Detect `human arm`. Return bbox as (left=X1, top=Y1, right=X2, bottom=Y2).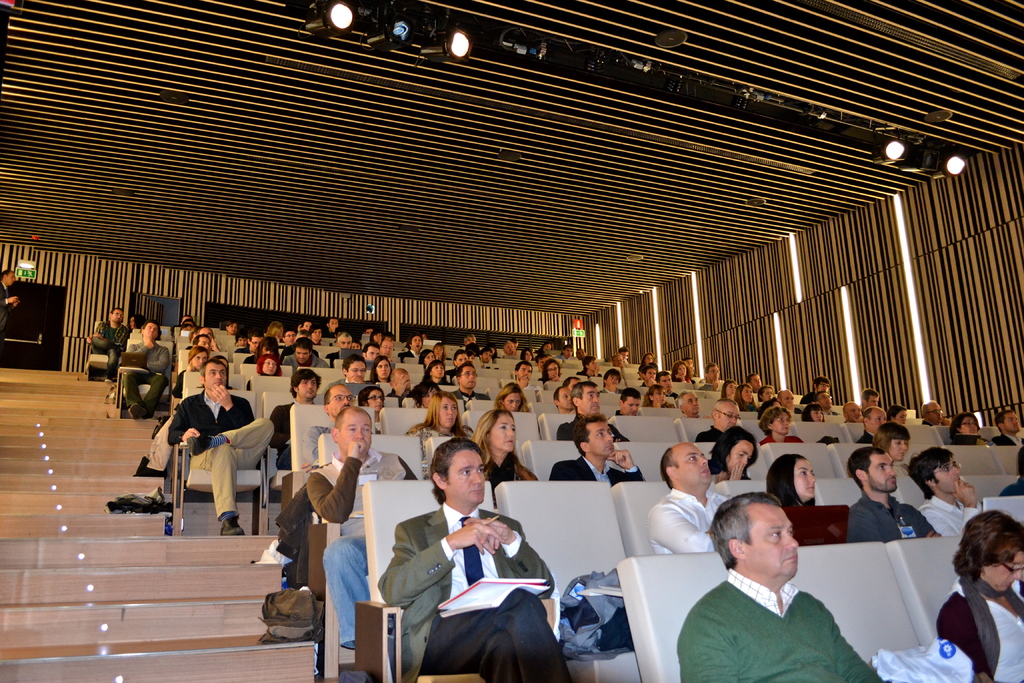
(left=721, top=457, right=747, bottom=483).
